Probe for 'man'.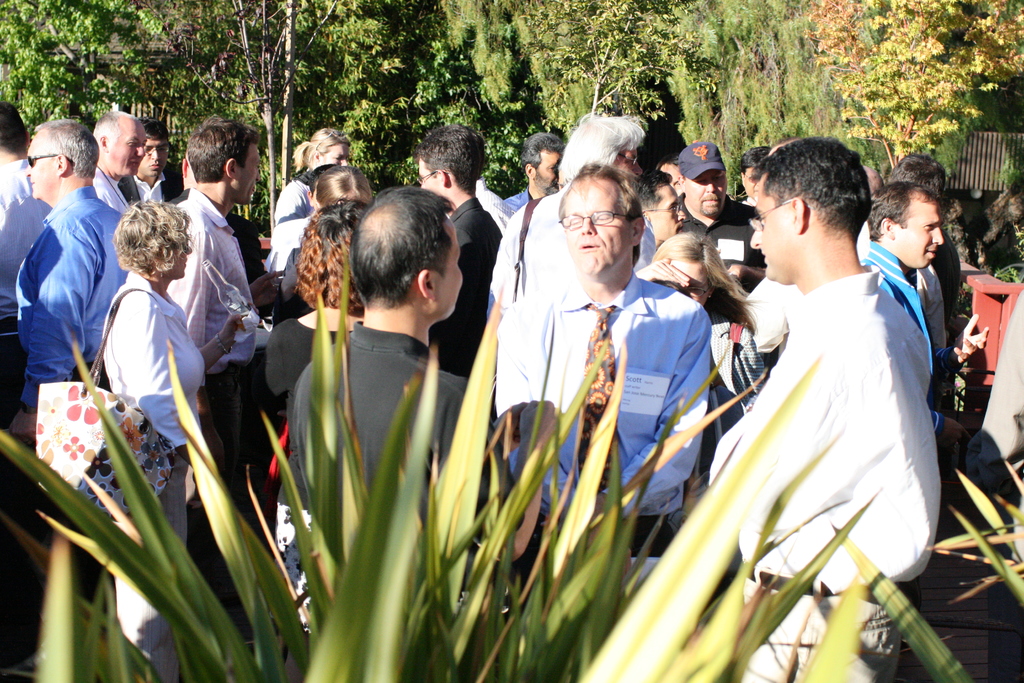
Probe result: 880, 152, 962, 406.
